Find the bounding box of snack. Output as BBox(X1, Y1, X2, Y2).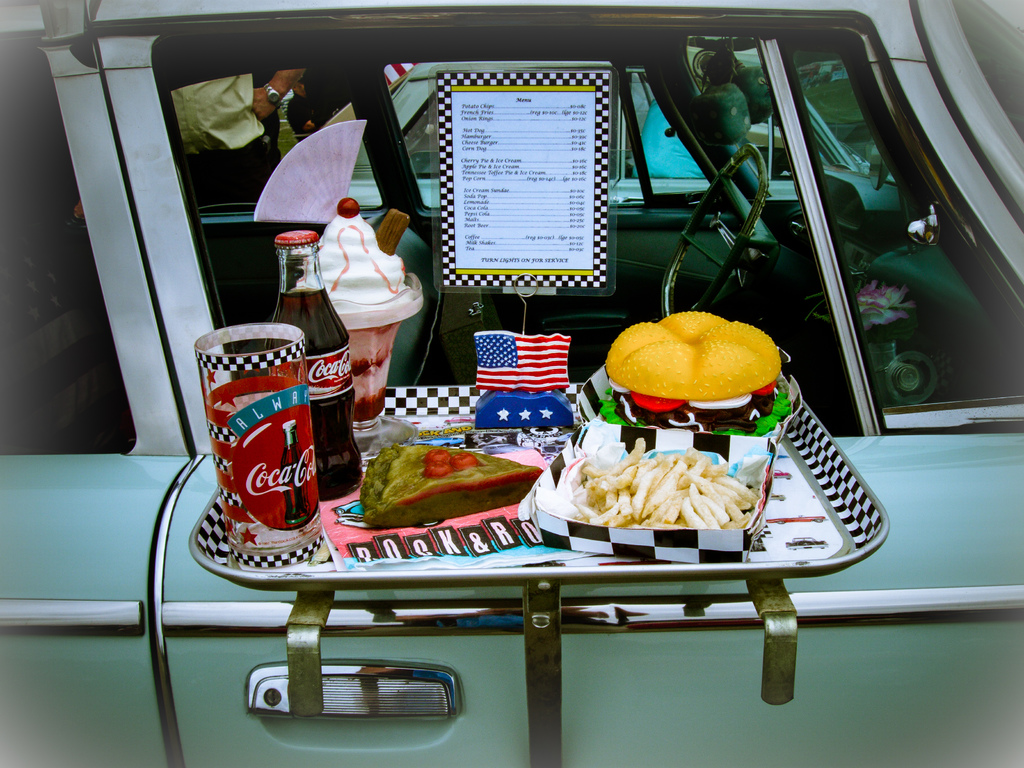
BBox(571, 307, 790, 427).
